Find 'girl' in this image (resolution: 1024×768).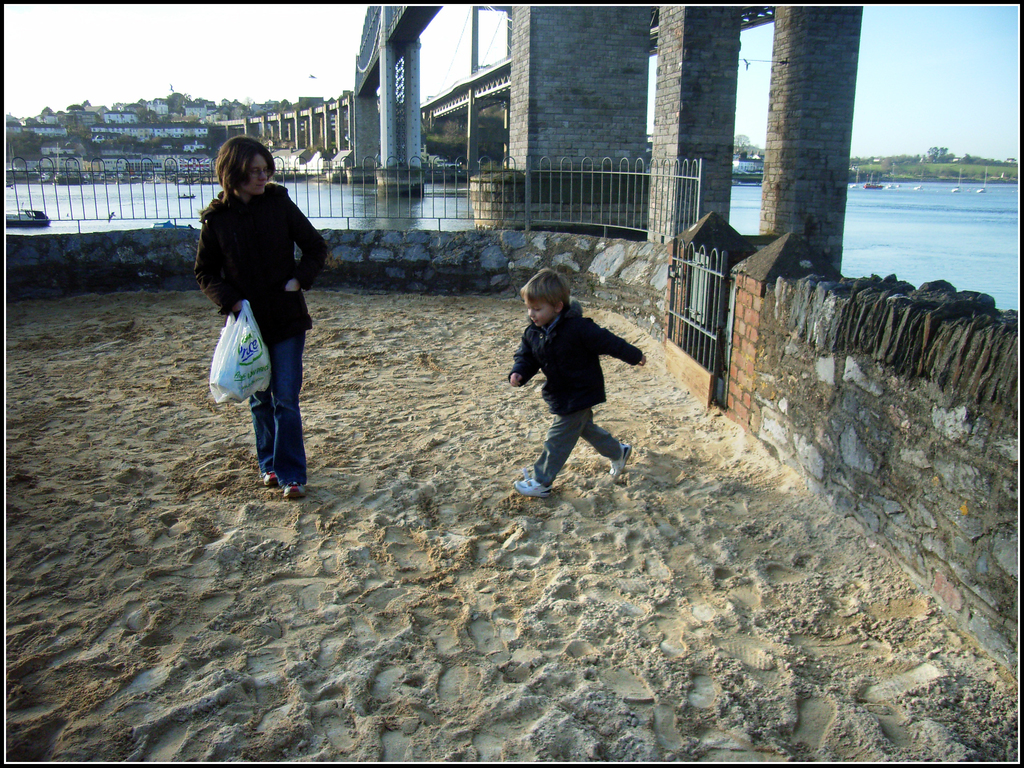
[196, 137, 323, 493].
